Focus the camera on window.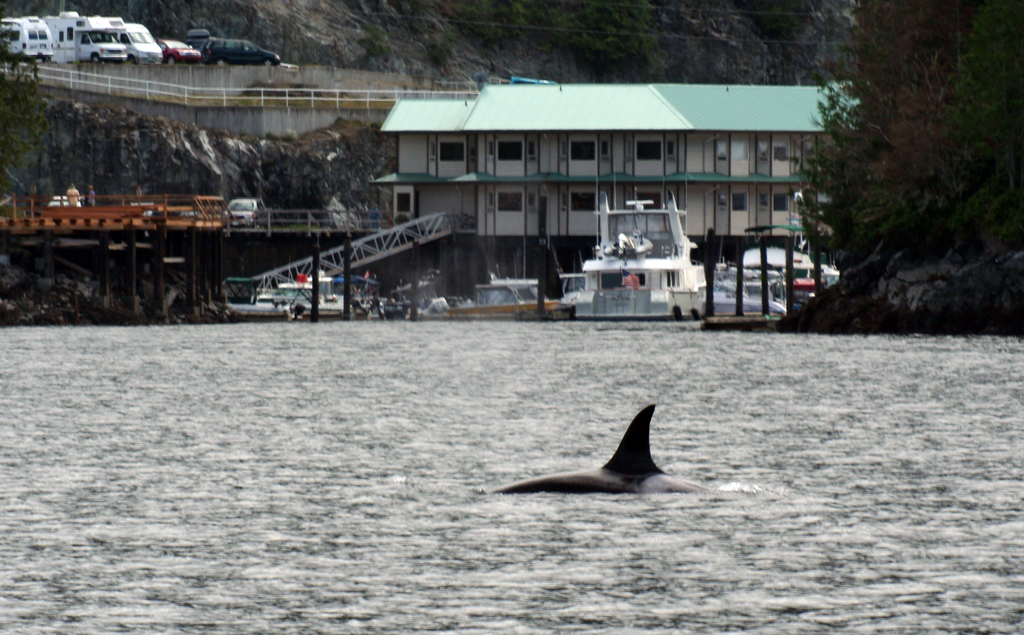
Focus region: rect(758, 141, 769, 157).
